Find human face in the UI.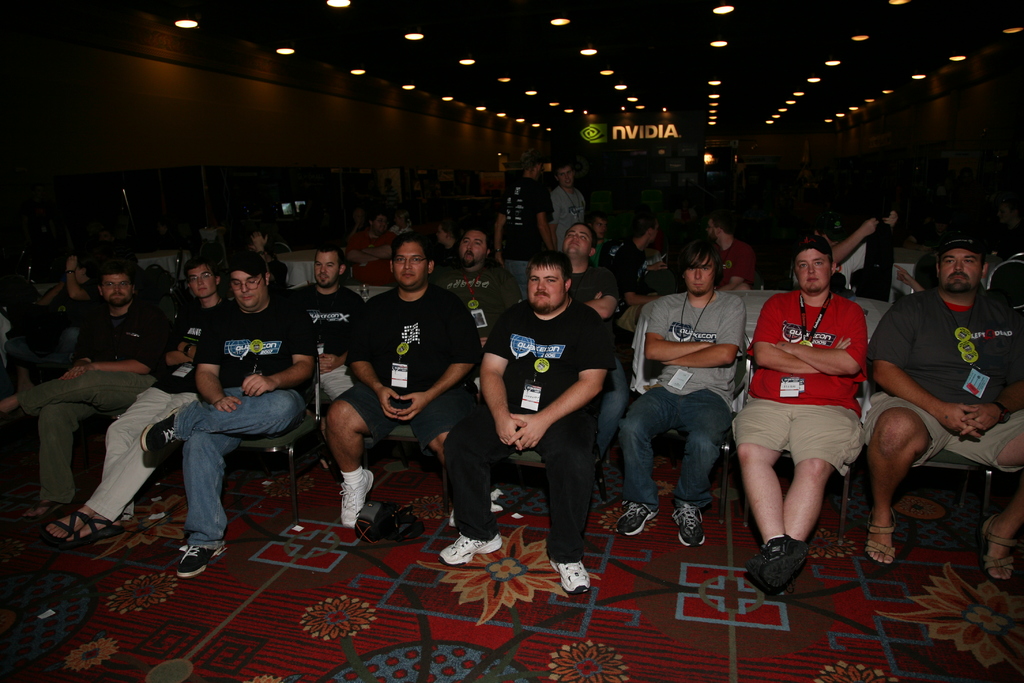
UI element at rect(563, 226, 596, 258).
